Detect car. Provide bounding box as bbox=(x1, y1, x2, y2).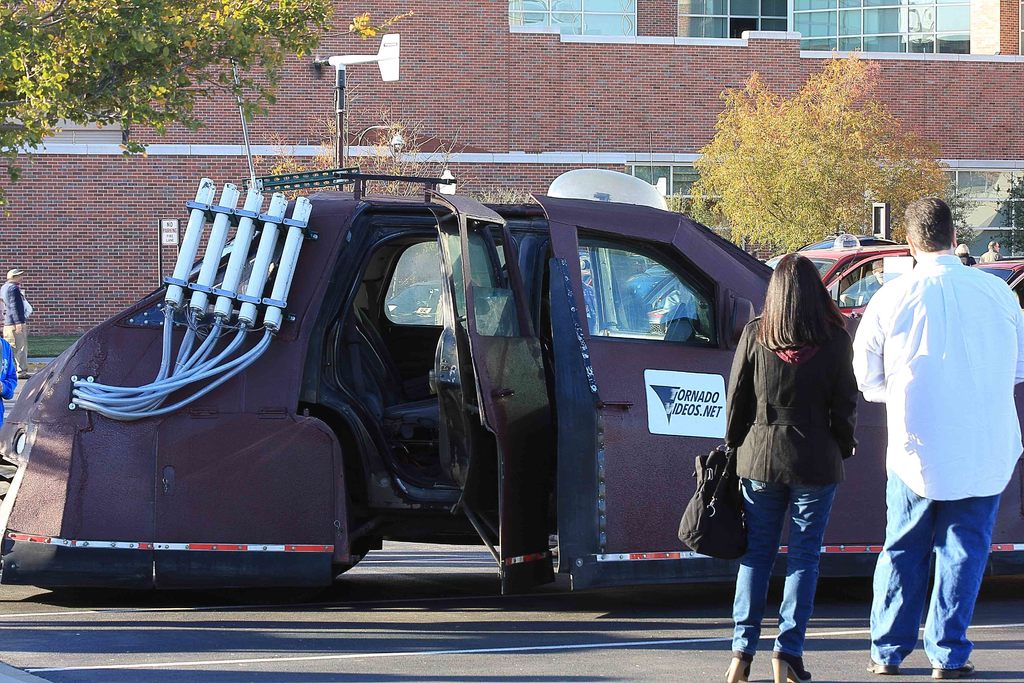
bbox=(763, 238, 922, 335).
